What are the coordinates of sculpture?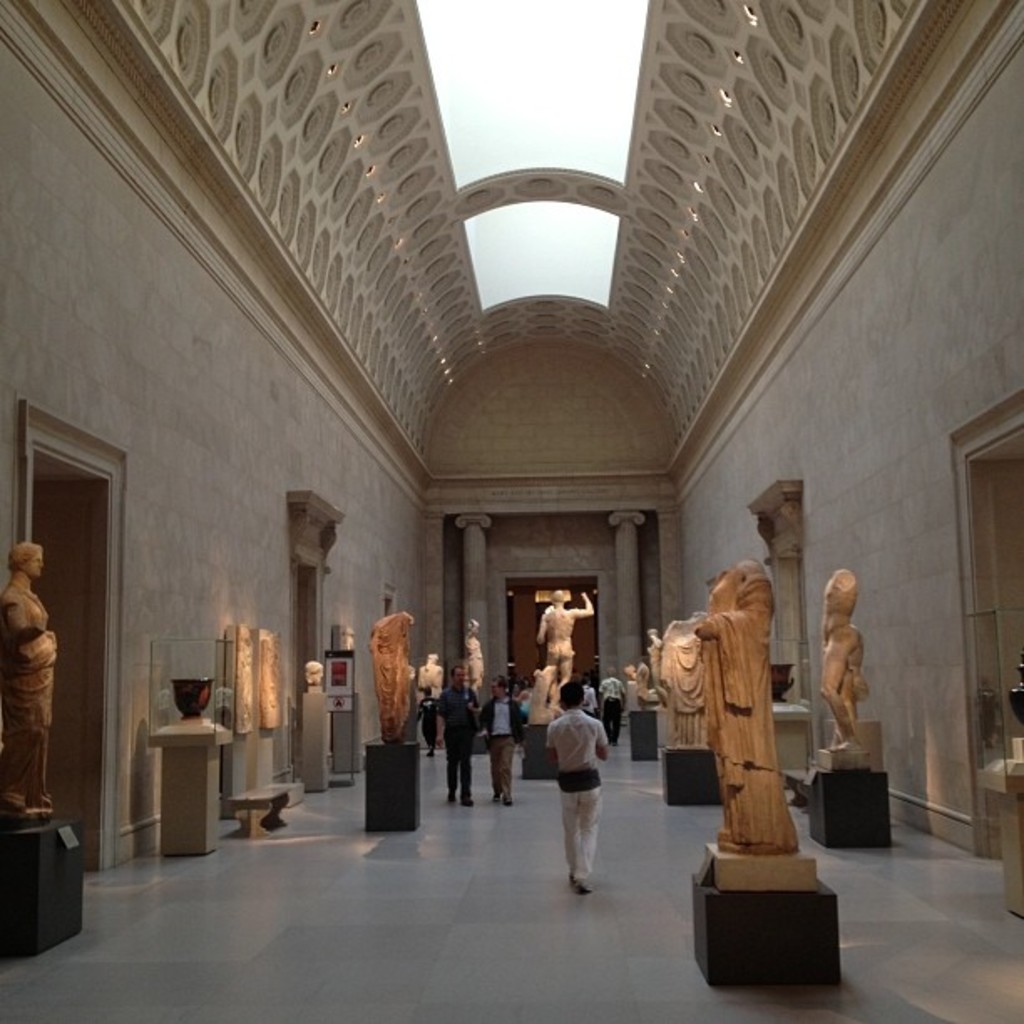
crop(370, 612, 410, 738).
